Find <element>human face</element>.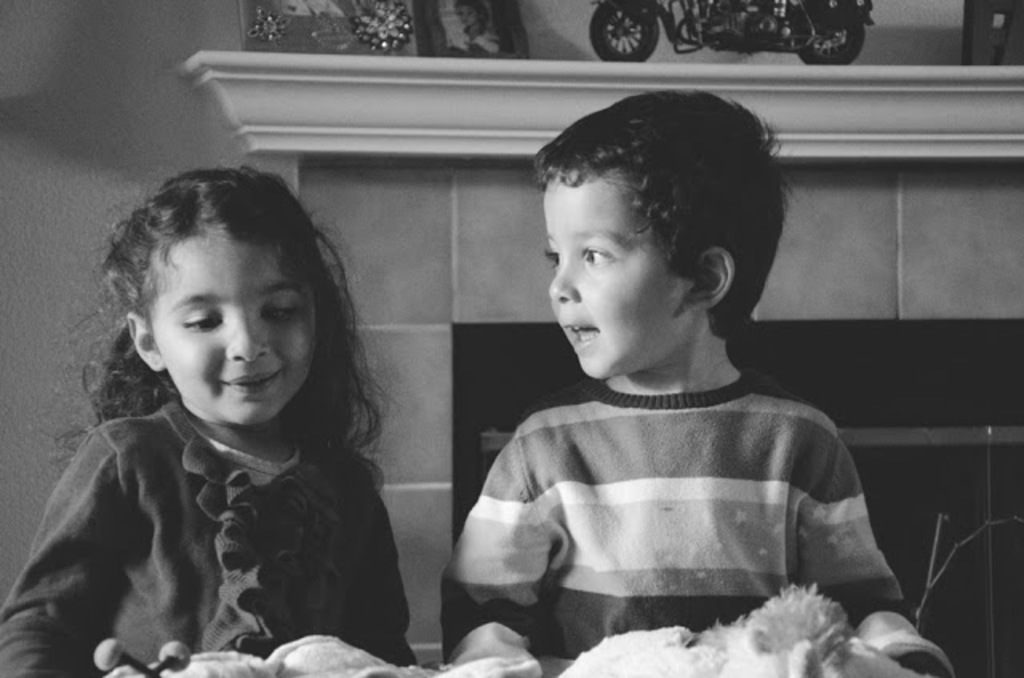
166 233 315 425.
